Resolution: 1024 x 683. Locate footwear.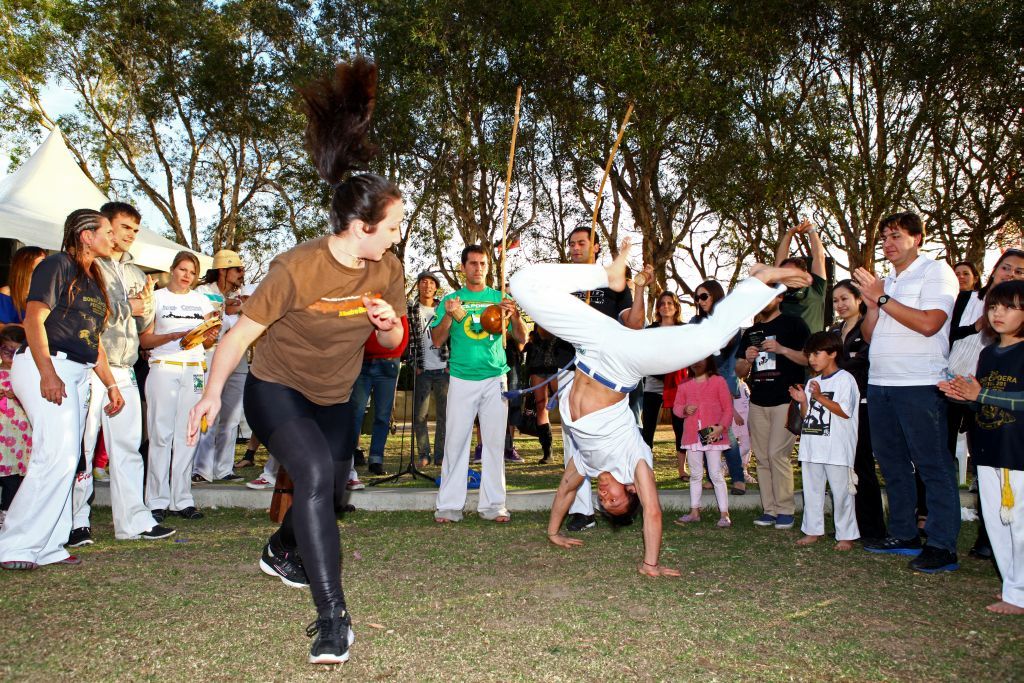
detection(749, 509, 774, 529).
